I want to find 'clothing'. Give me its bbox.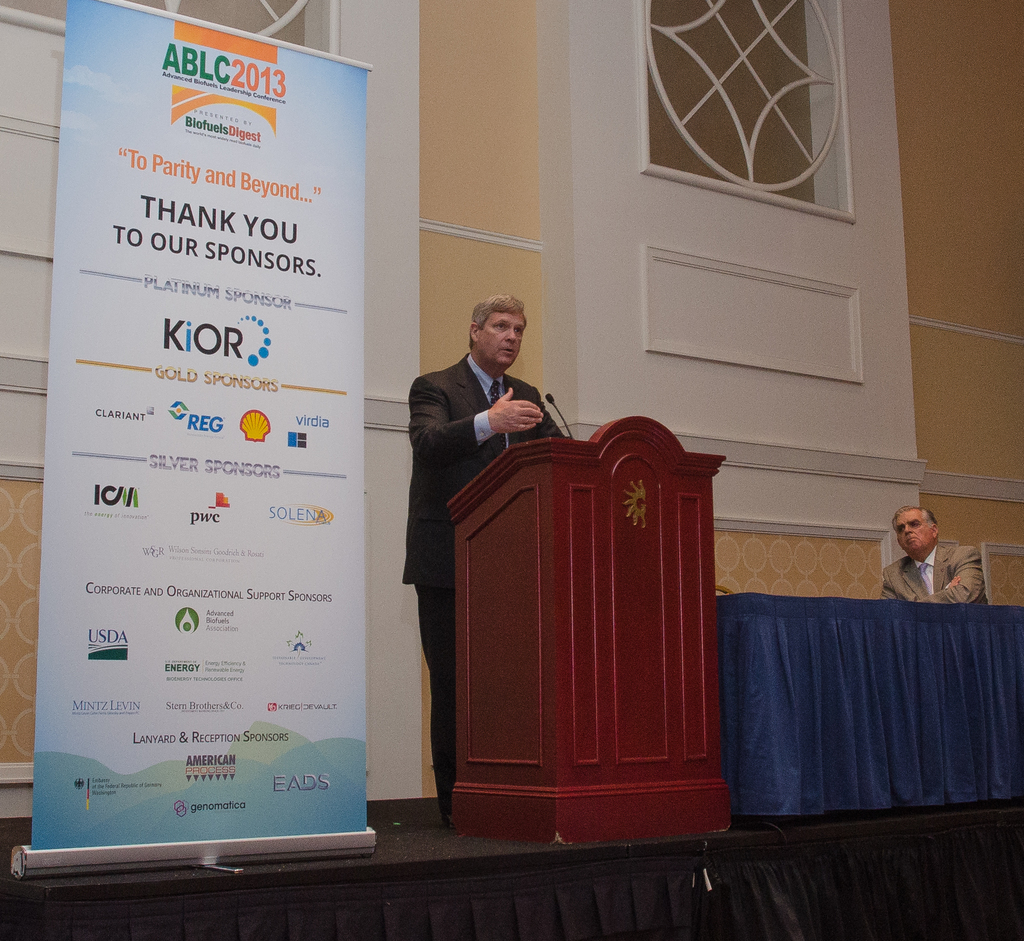
x1=396, y1=357, x2=569, y2=821.
